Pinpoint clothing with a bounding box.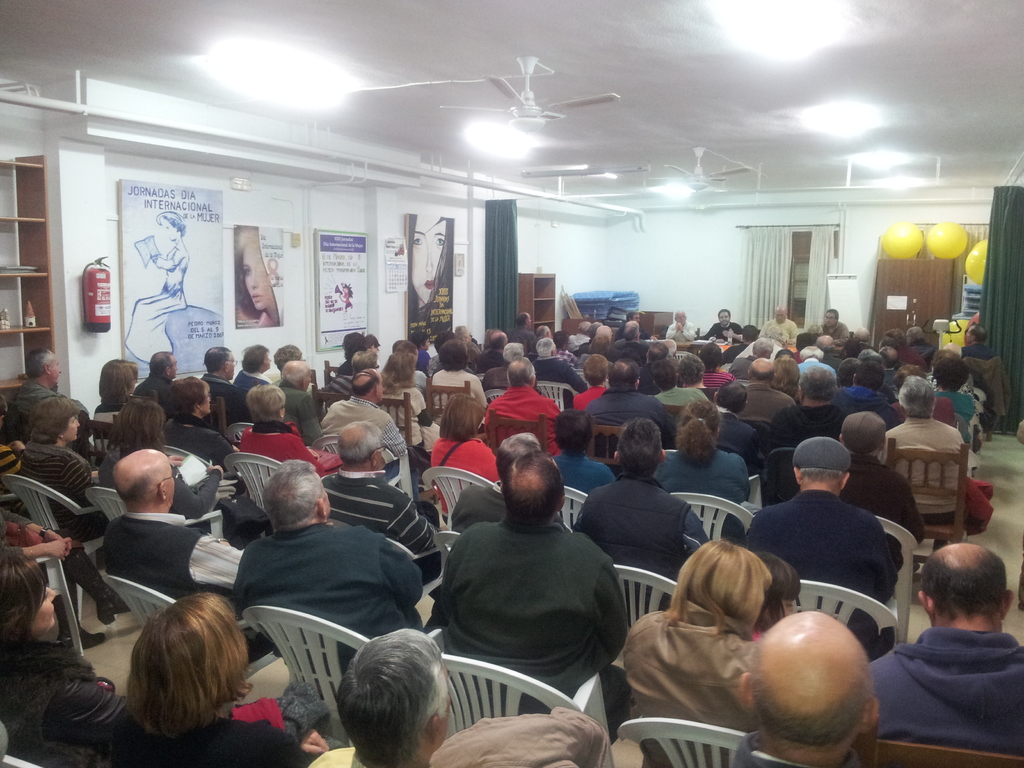
(x1=431, y1=515, x2=652, y2=716).
